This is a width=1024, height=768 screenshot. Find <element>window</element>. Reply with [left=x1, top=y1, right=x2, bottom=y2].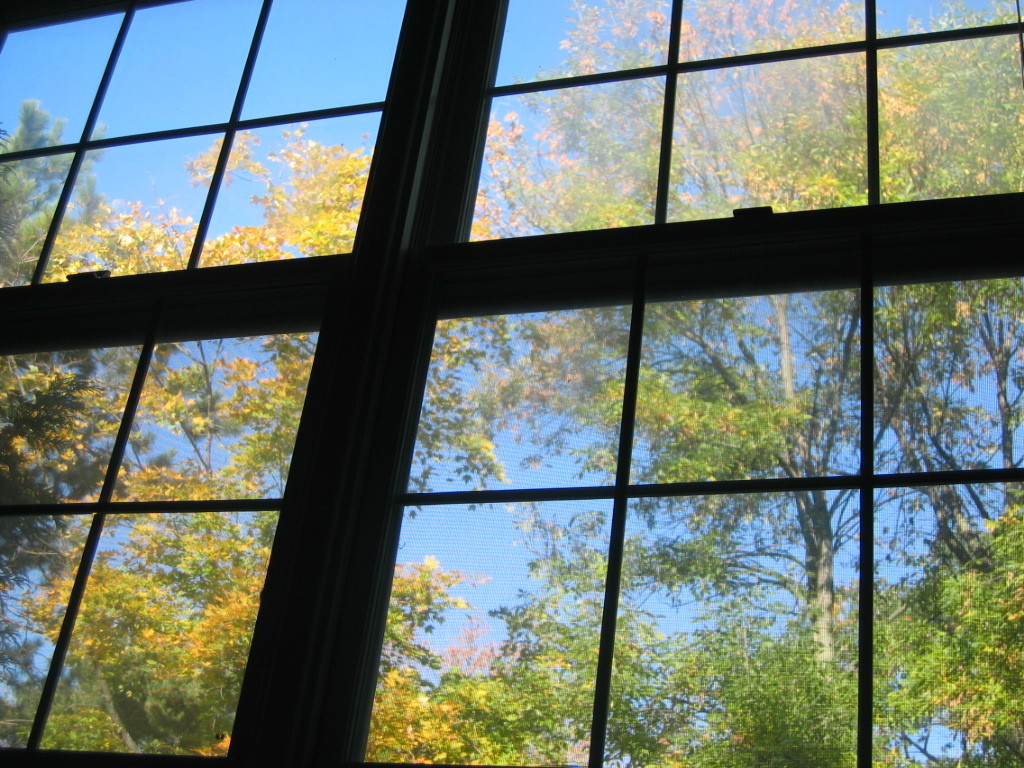
[left=0, top=0, right=1023, bottom=749].
